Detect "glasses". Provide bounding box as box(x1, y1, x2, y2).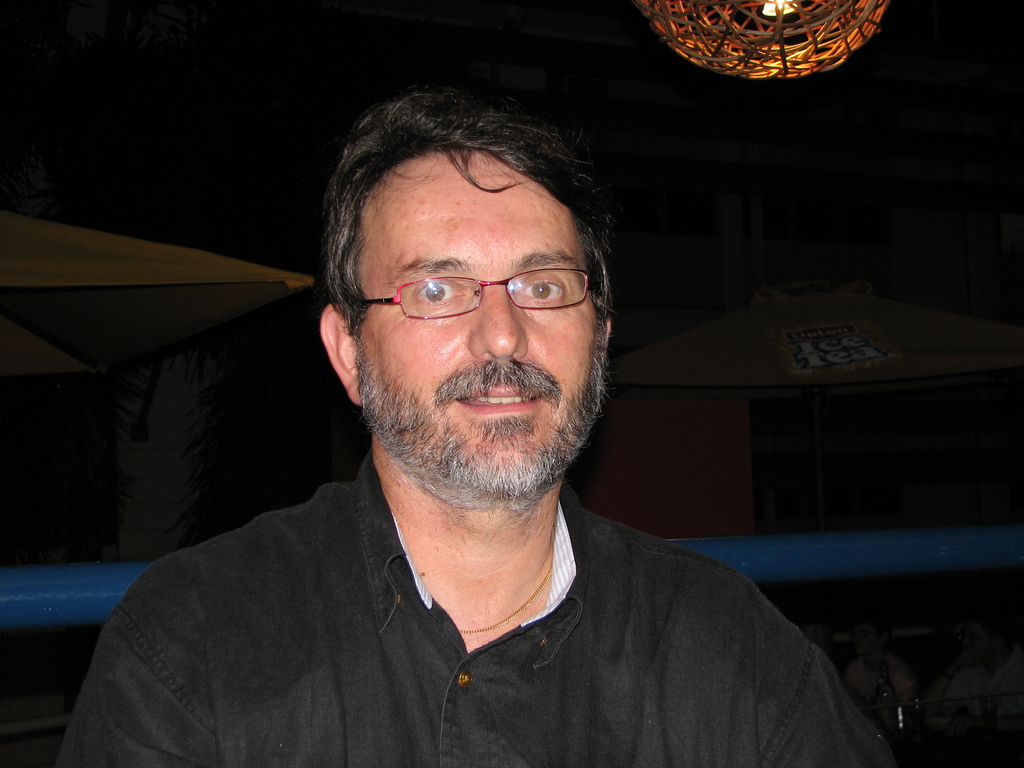
box(341, 249, 607, 333).
